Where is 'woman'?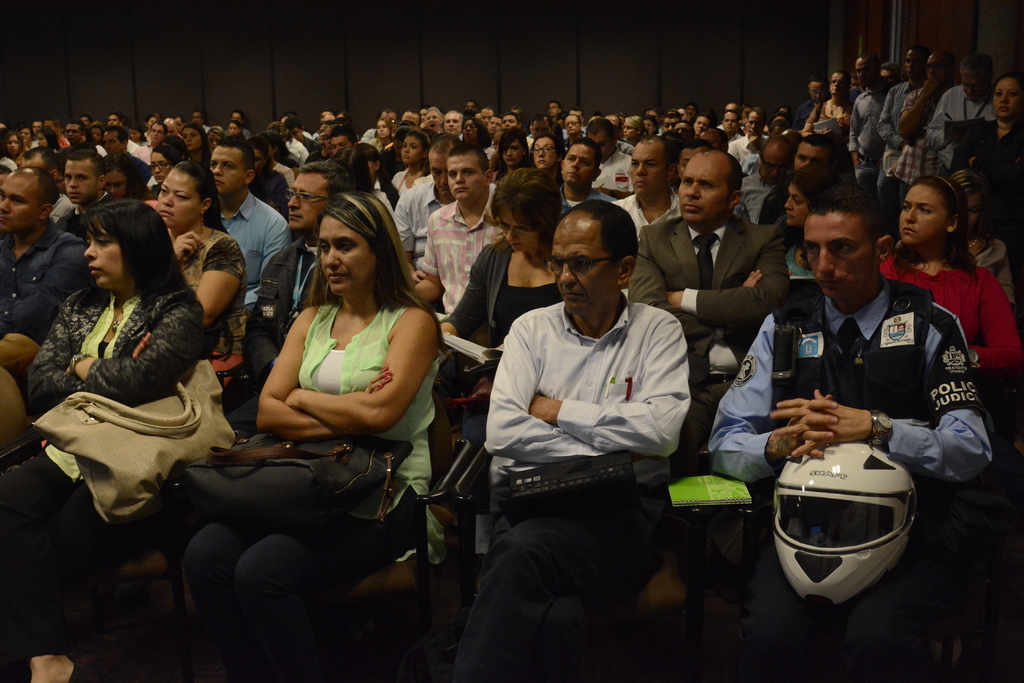
box=[962, 86, 1023, 213].
